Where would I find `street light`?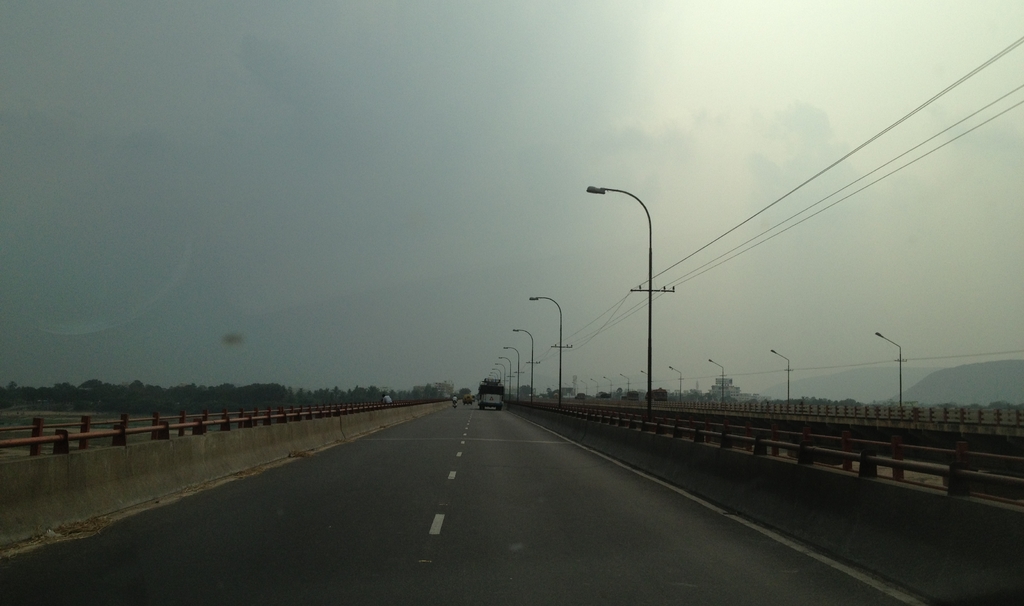
At x1=600 y1=371 x2=611 y2=405.
